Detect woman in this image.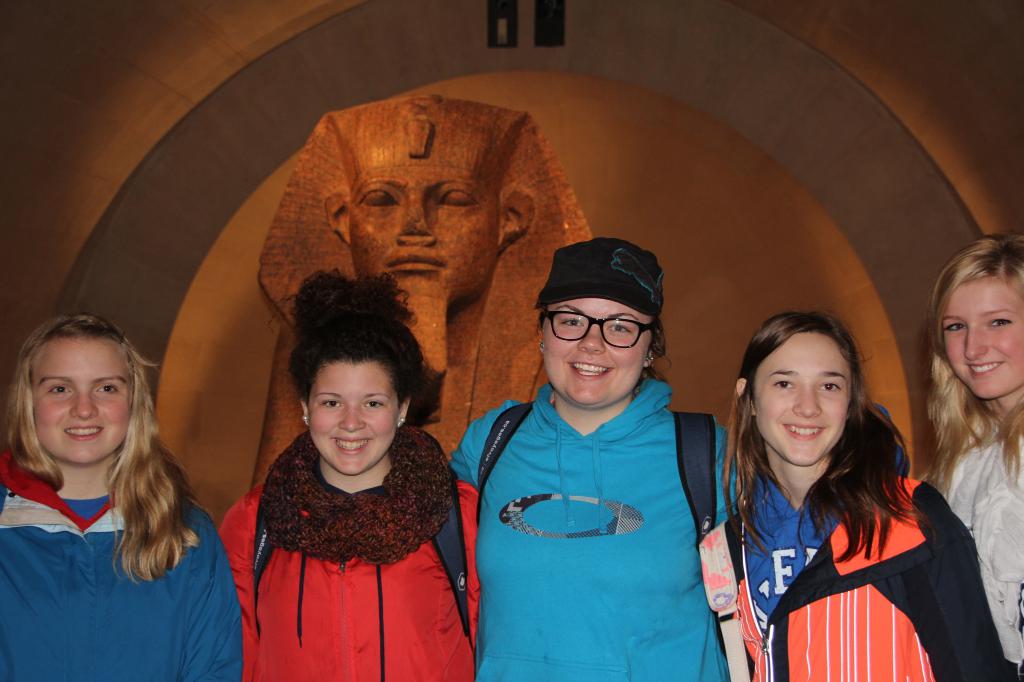
Detection: [x1=216, y1=266, x2=481, y2=681].
